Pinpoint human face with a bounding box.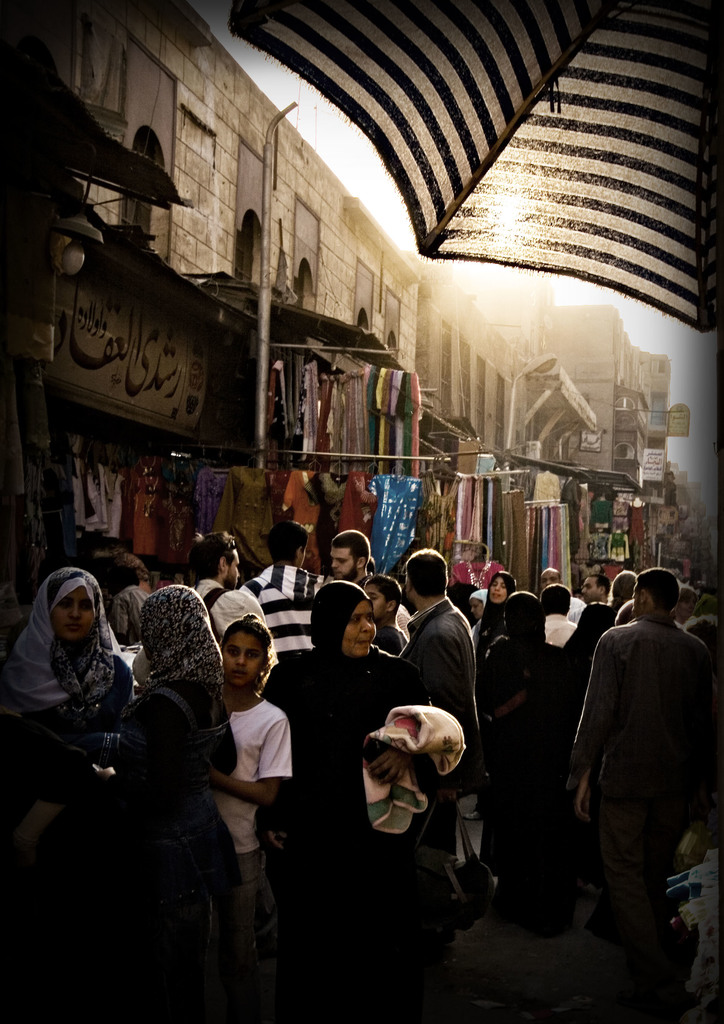
box=[343, 601, 376, 655].
